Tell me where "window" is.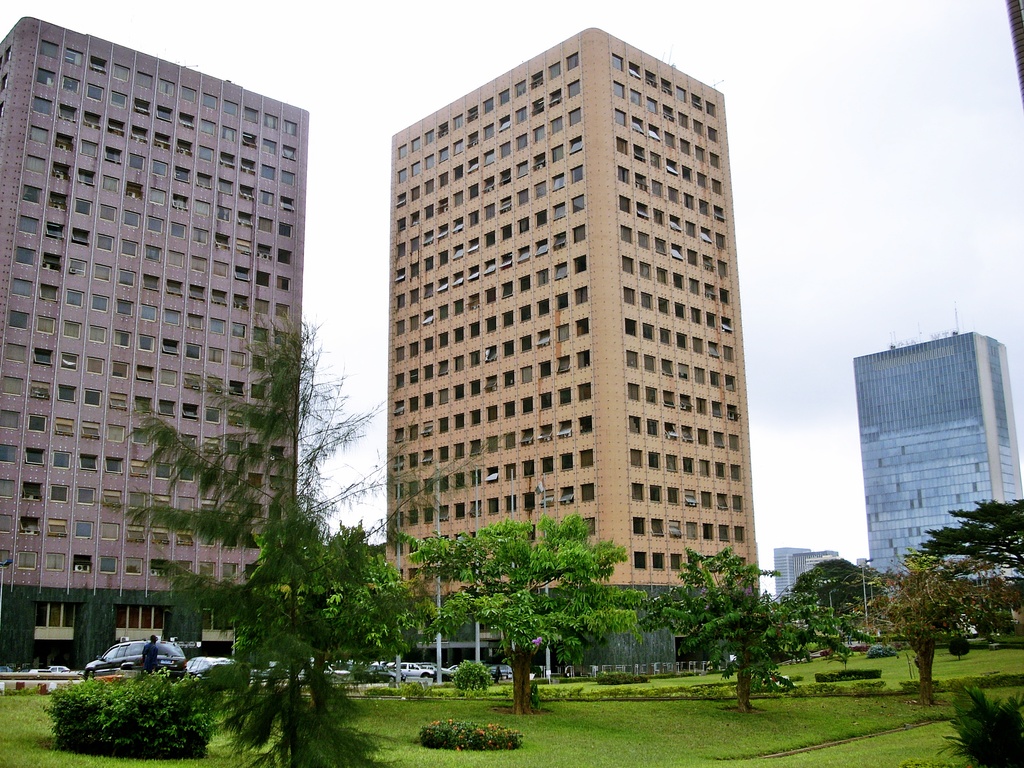
"window" is at 3,476,12,497.
